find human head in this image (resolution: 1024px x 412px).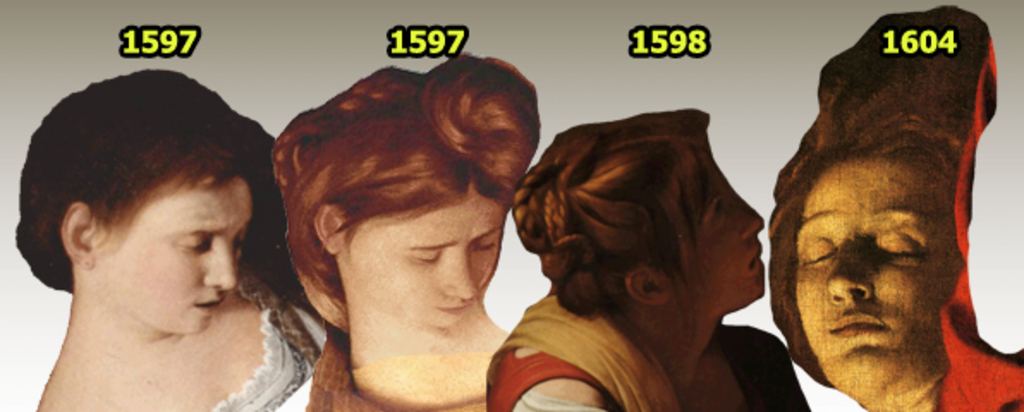
box=[14, 64, 290, 347].
